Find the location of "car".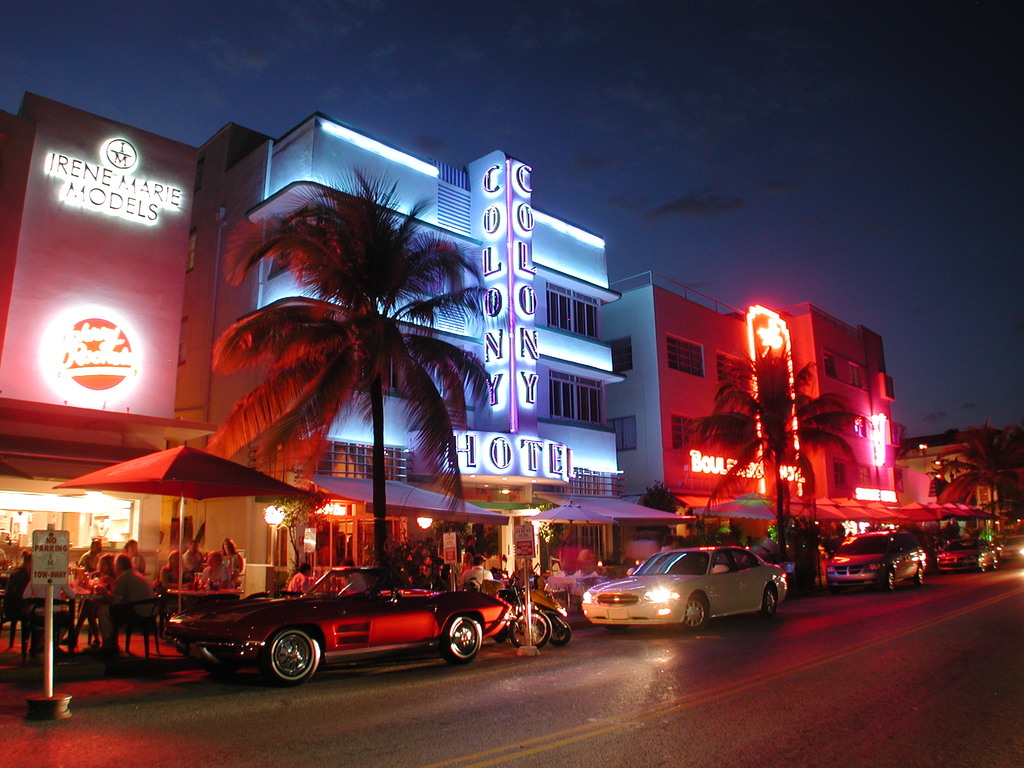
Location: {"x1": 166, "y1": 561, "x2": 513, "y2": 688}.
